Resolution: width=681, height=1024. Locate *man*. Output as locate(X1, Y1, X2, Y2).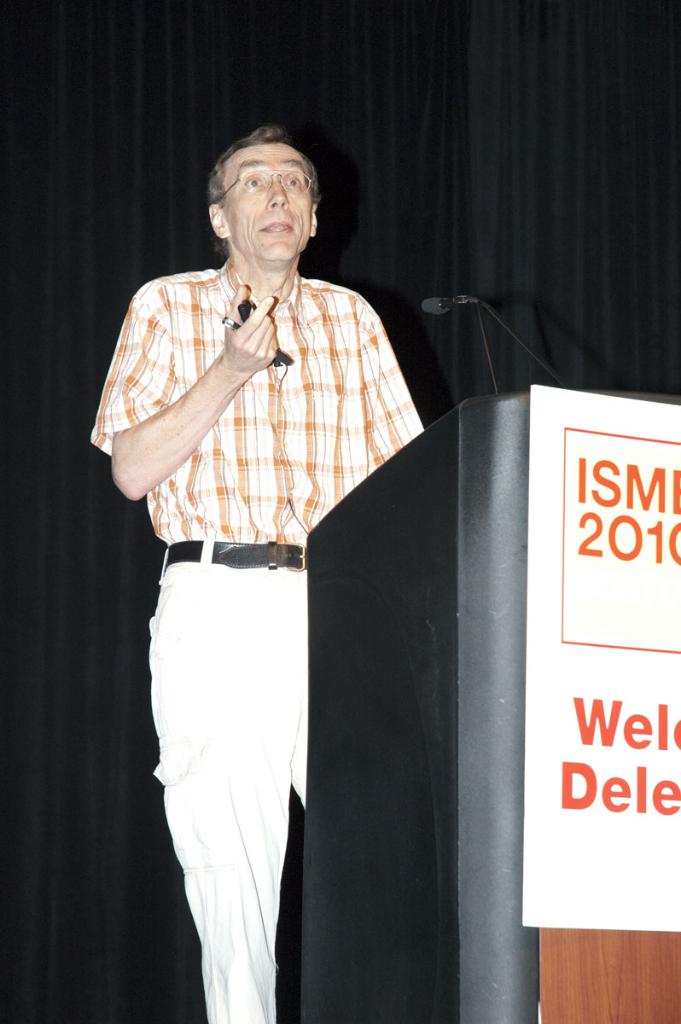
locate(91, 134, 426, 1023).
